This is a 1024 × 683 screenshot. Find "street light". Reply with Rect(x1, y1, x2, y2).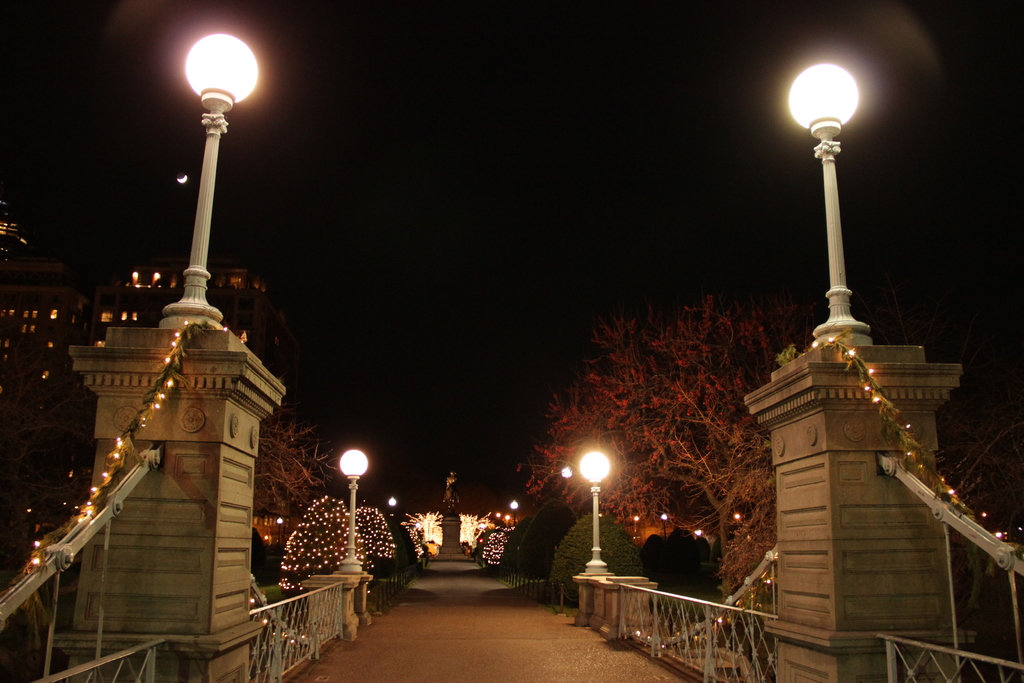
Rect(339, 447, 365, 575).
